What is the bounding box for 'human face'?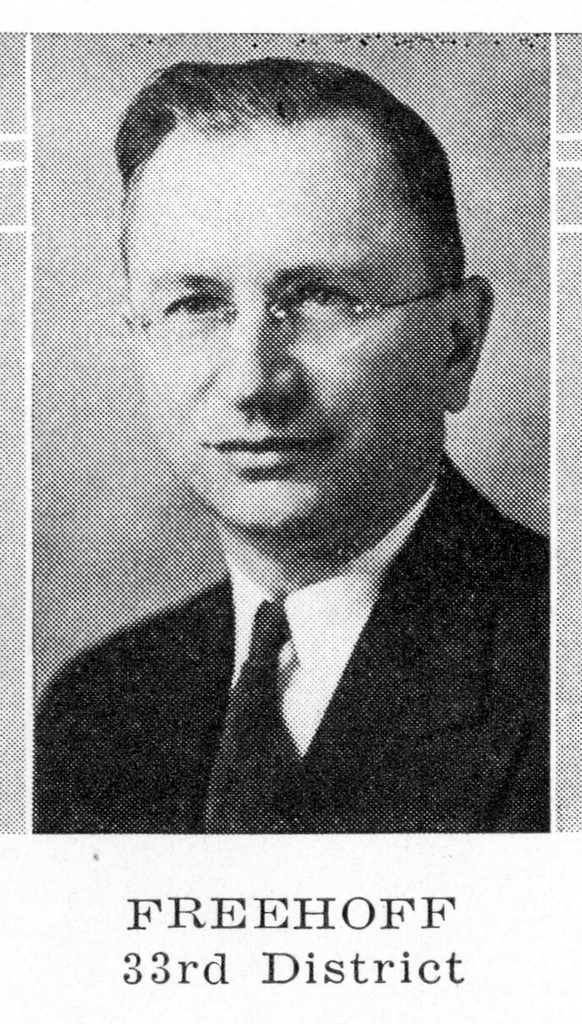
119:117:445:536.
